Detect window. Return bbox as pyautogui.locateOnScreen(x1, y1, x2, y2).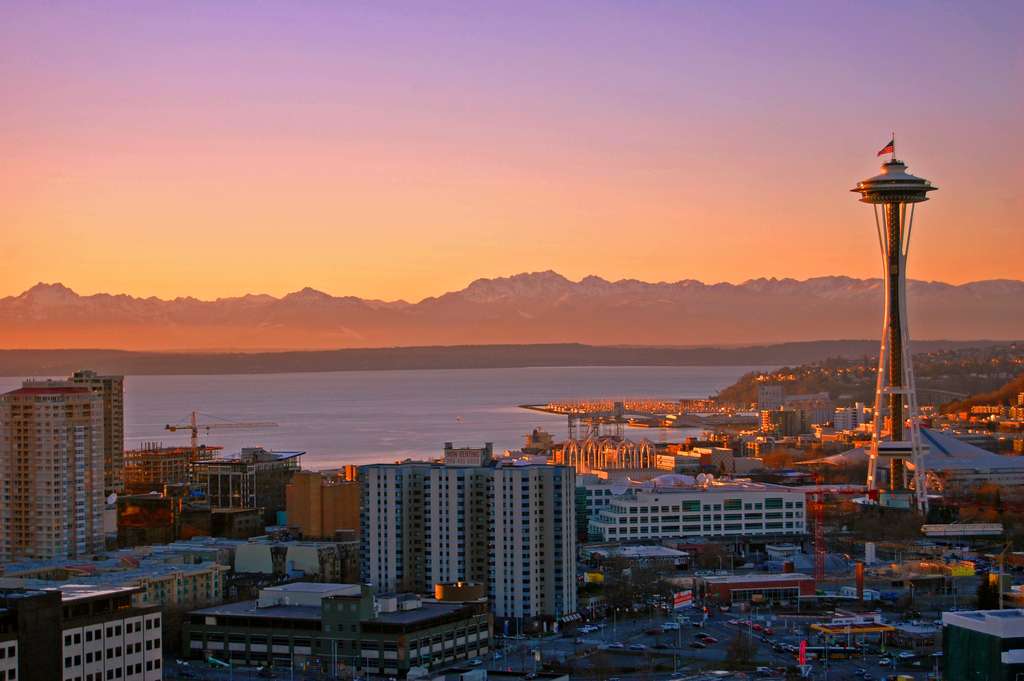
pyautogui.locateOnScreen(703, 514, 712, 522).
